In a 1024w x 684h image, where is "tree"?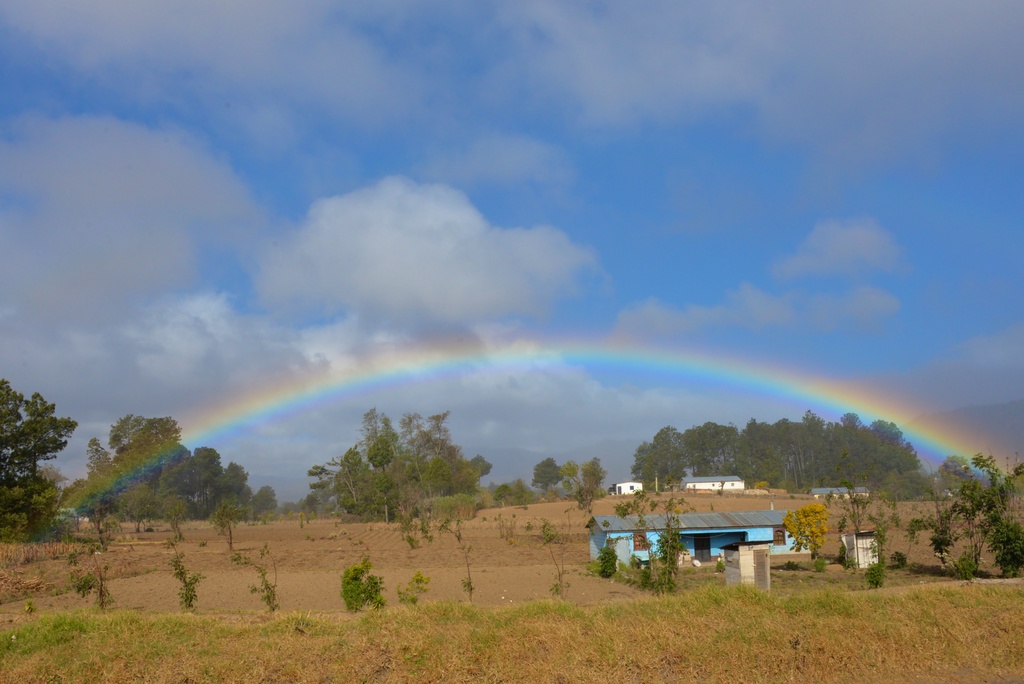
rect(781, 503, 826, 562).
